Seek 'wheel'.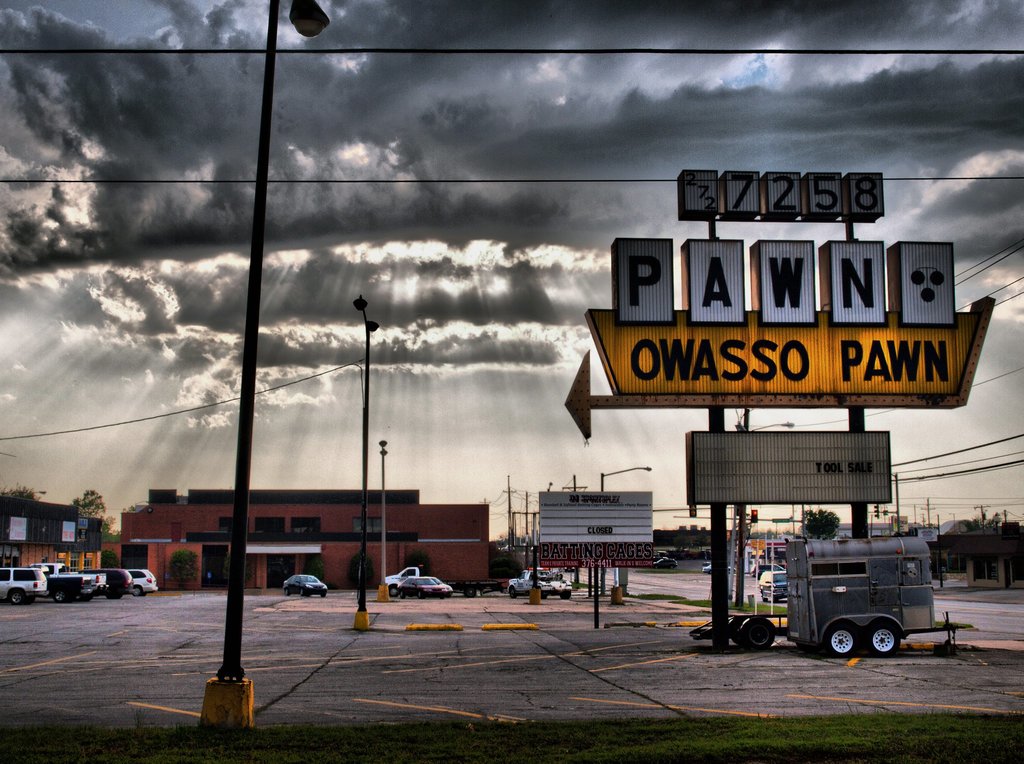
left=283, top=589, right=289, bottom=596.
